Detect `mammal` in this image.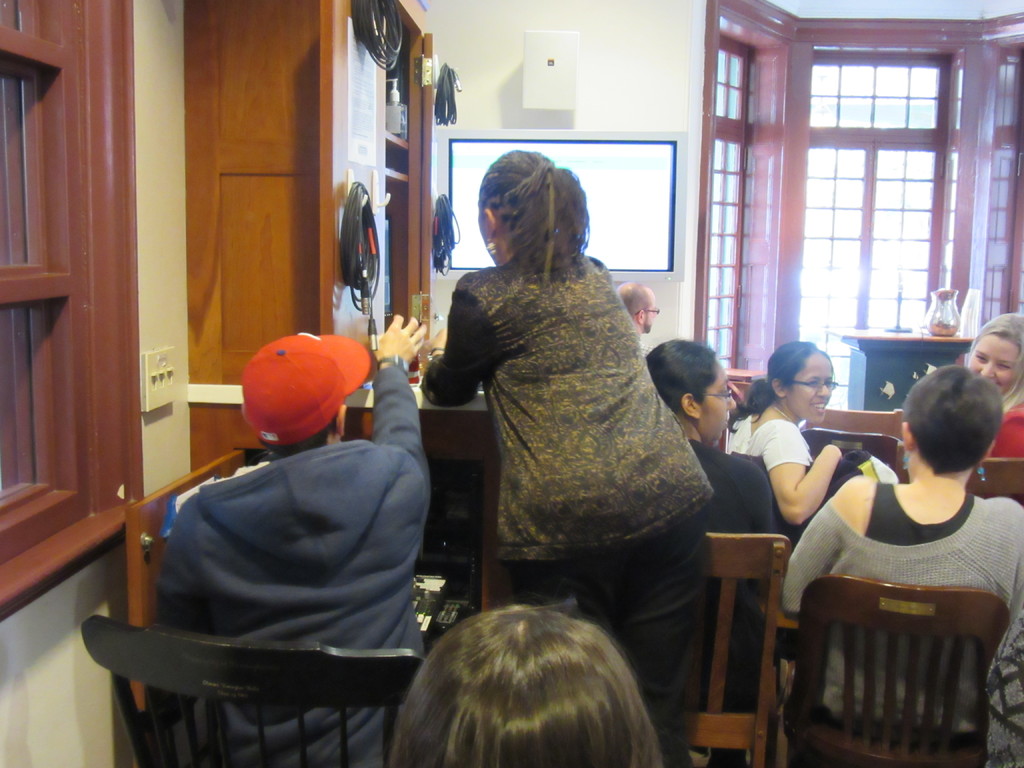
Detection: bbox=(413, 148, 713, 767).
